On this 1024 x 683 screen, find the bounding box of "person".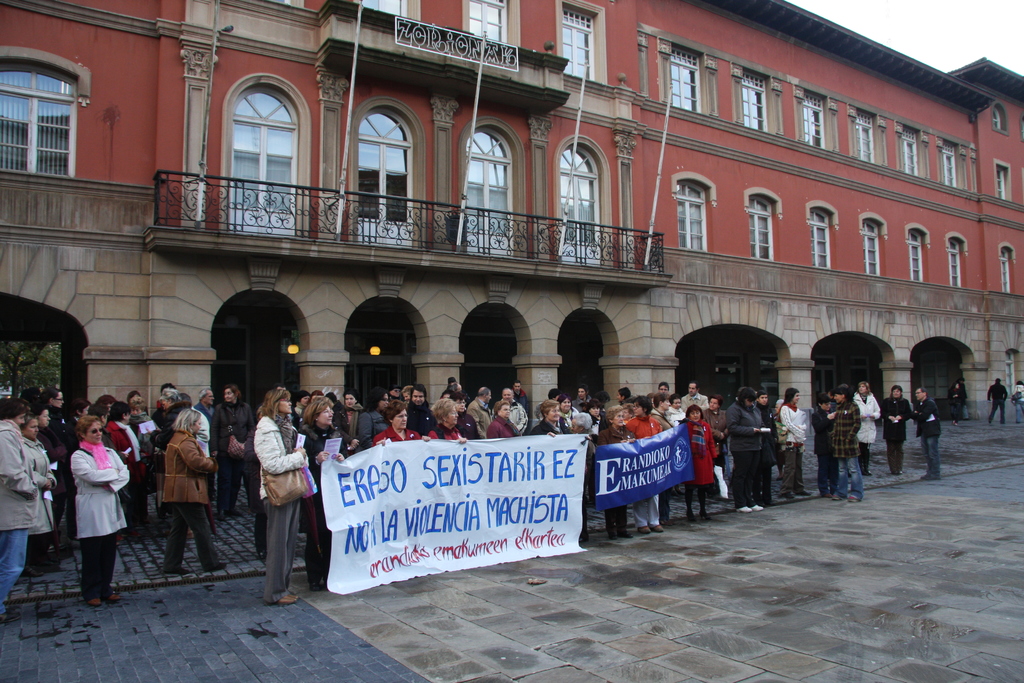
Bounding box: x1=215, y1=390, x2=254, y2=517.
